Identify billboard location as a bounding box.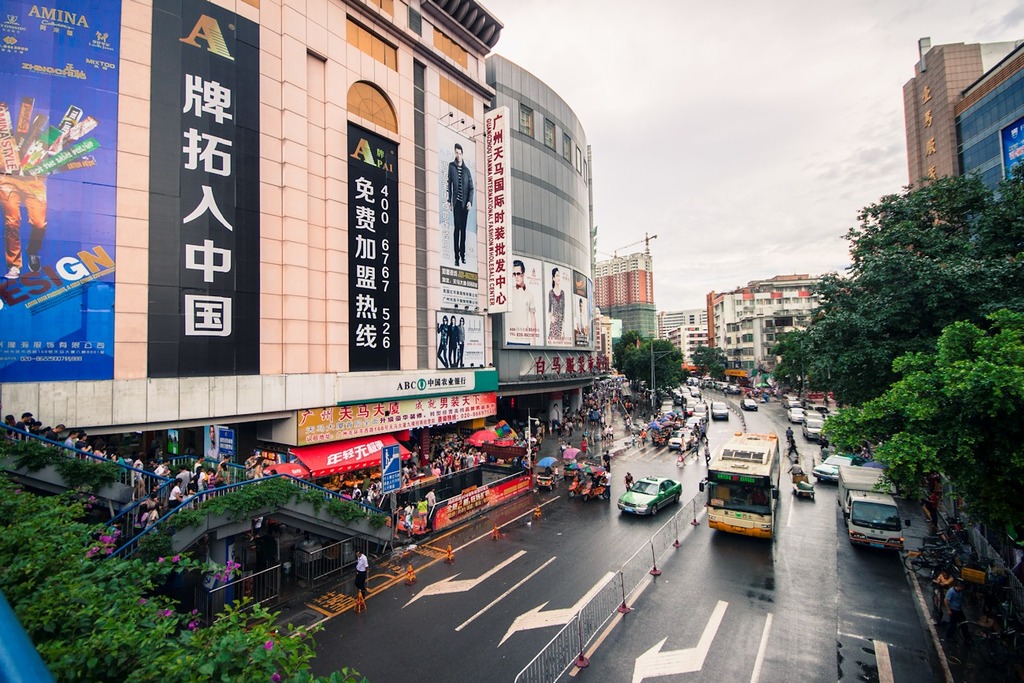
437/313/485/372.
